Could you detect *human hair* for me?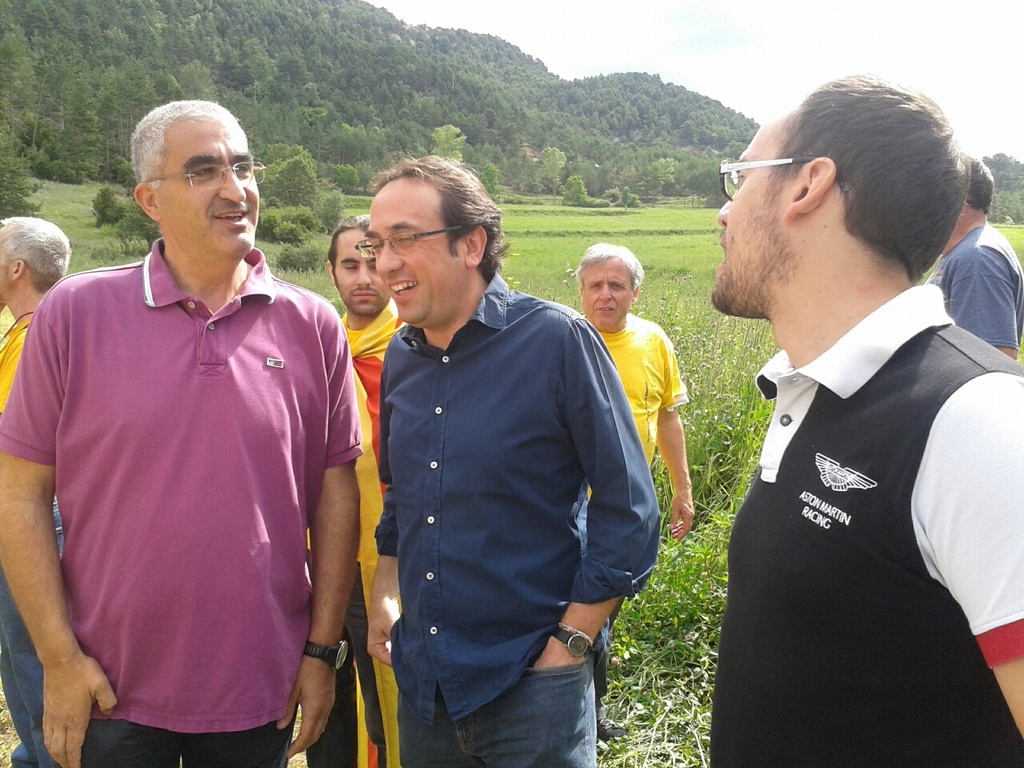
Detection result: (x1=372, y1=154, x2=510, y2=282).
